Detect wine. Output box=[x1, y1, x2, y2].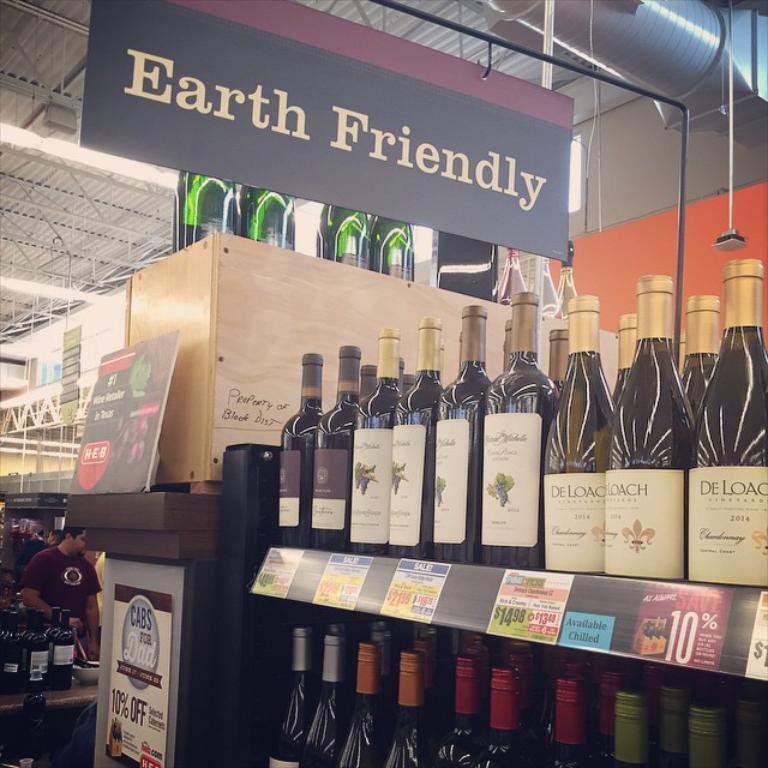
box=[371, 217, 415, 281].
